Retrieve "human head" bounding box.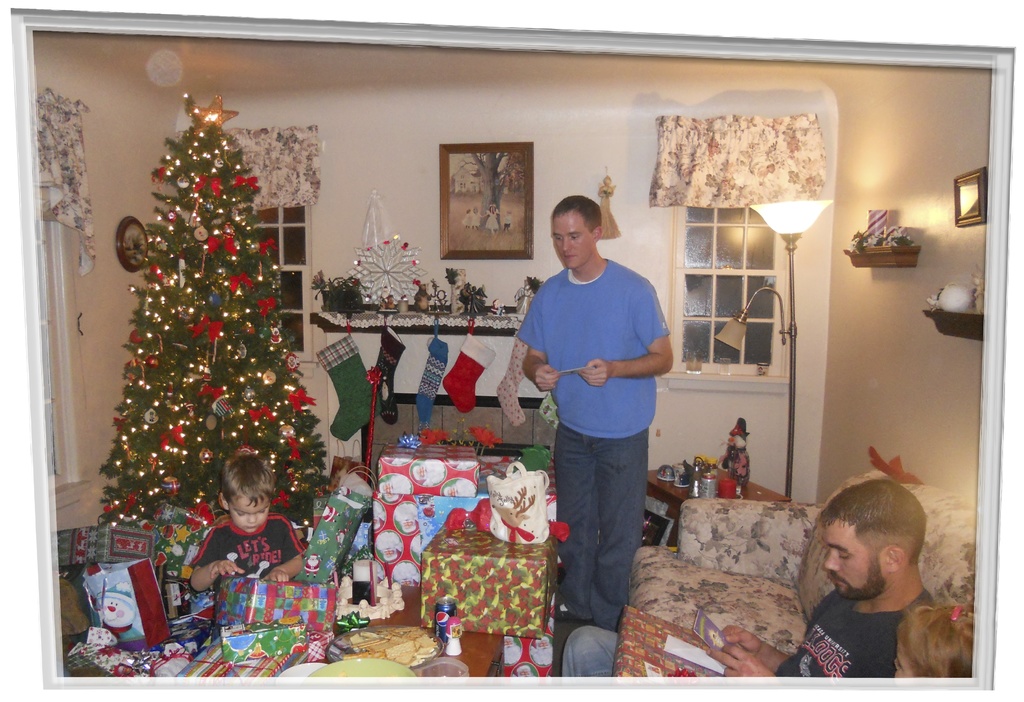
Bounding box: select_region(218, 454, 275, 533).
